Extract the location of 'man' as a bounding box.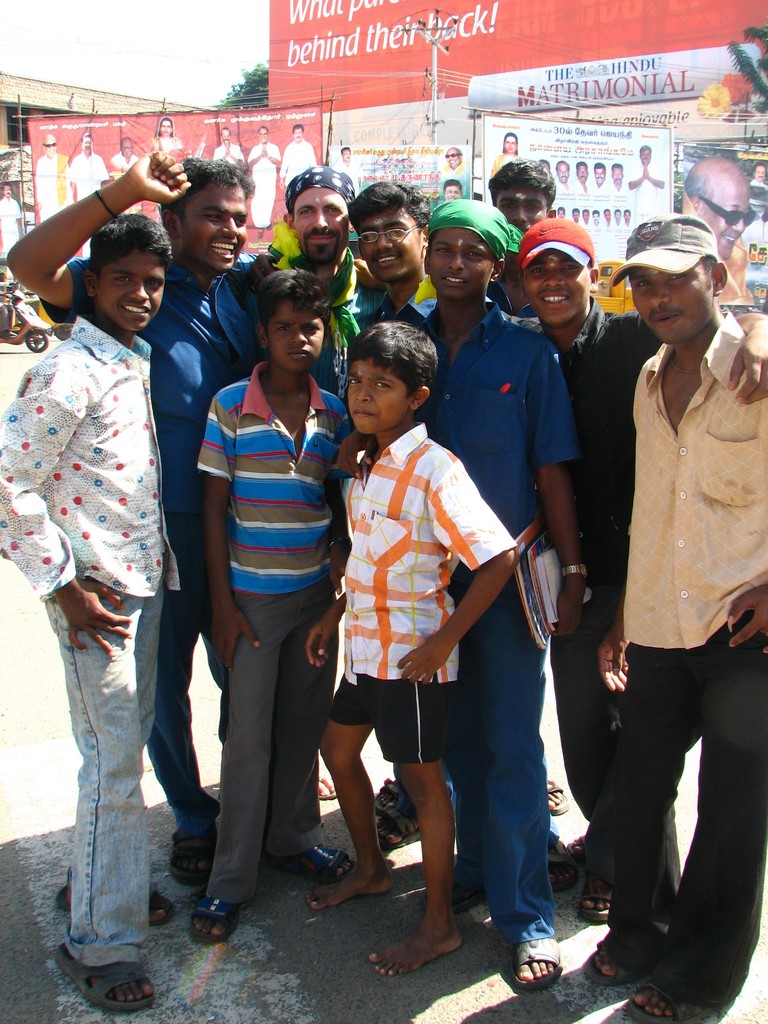
crop(445, 149, 466, 174).
